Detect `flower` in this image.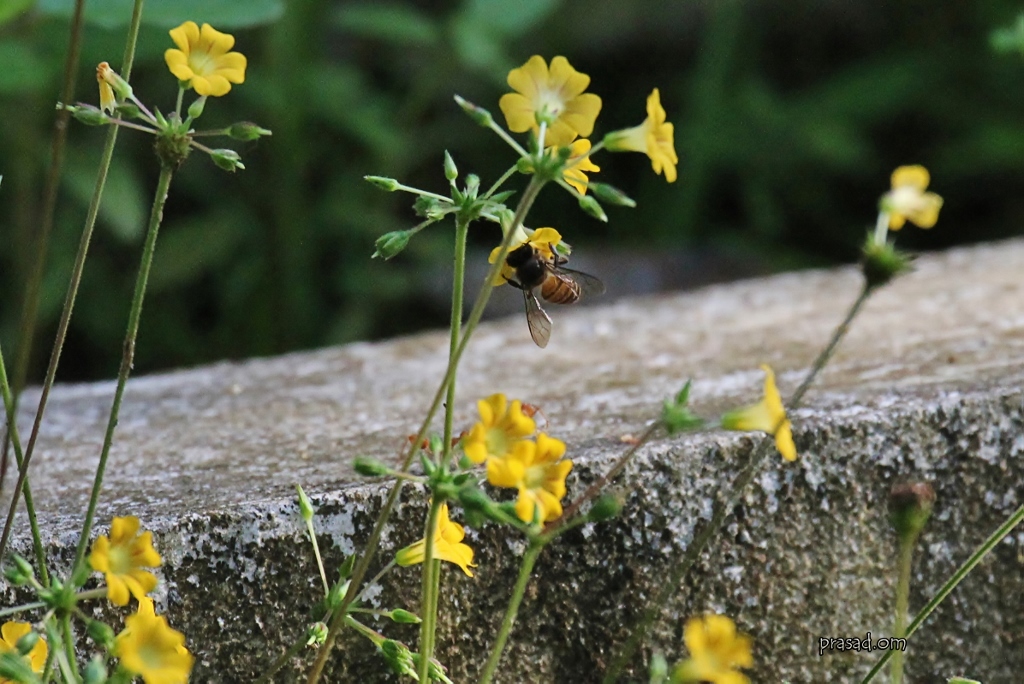
Detection: bbox=[879, 162, 946, 230].
